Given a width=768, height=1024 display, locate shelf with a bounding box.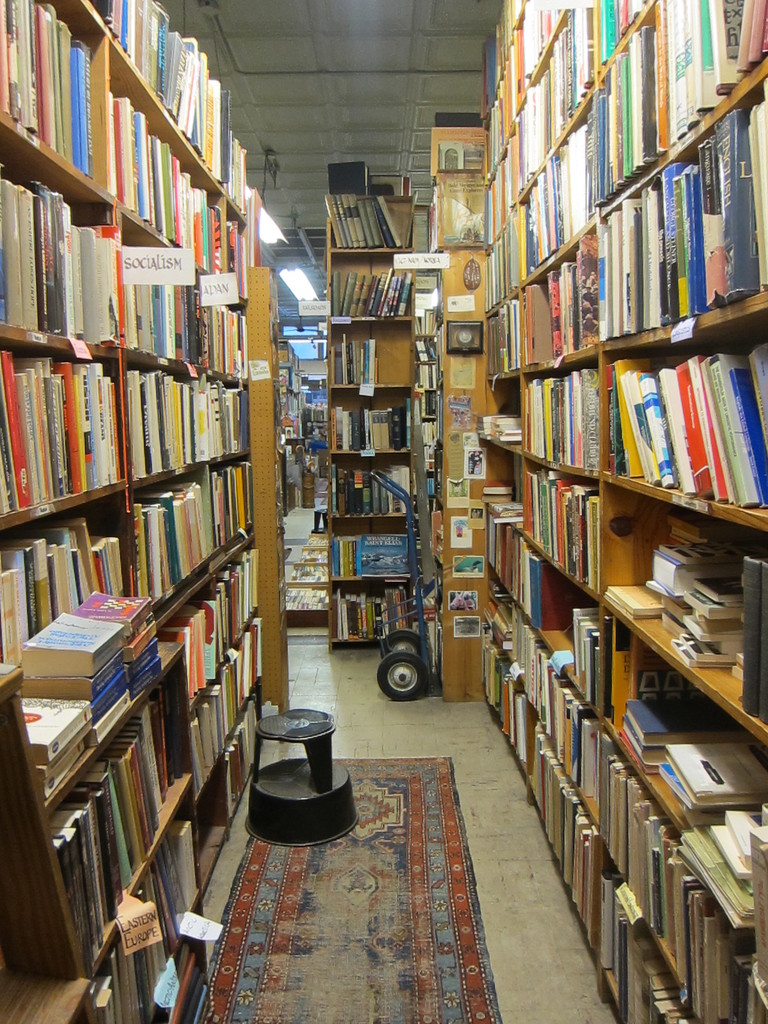
Located: x1=471 y1=0 x2=760 y2=1023.
